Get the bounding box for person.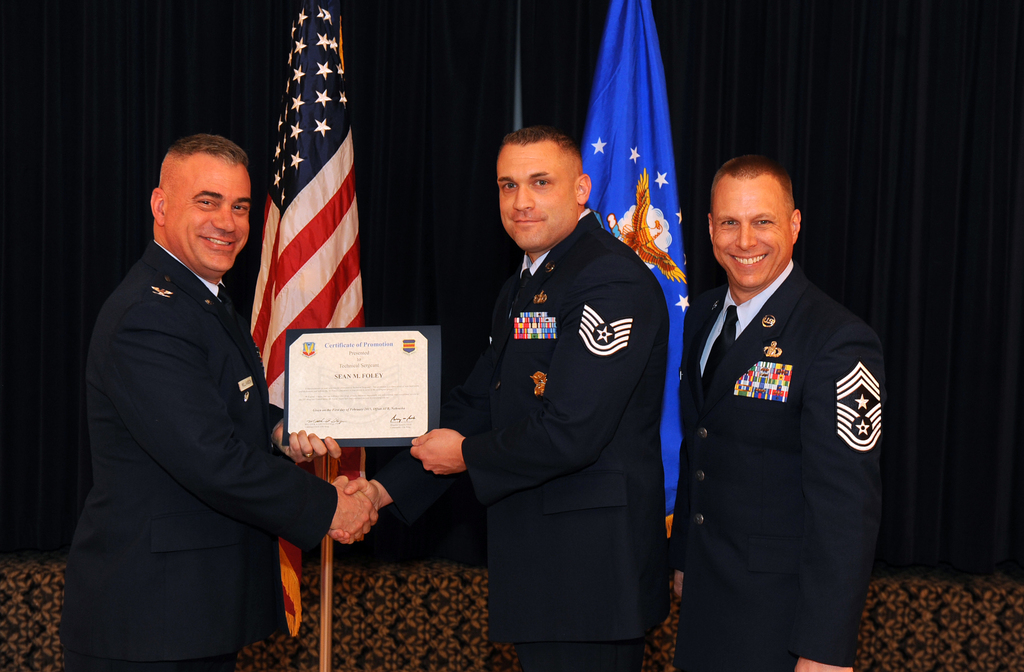
box=[326, 124, 671, 671].
